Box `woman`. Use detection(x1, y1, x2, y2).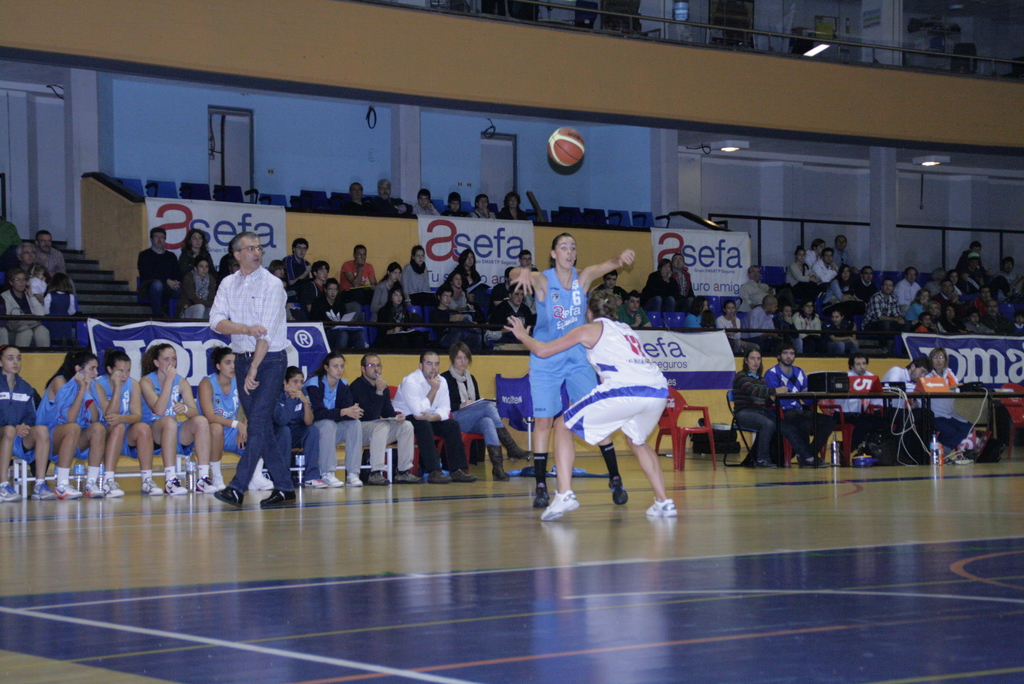
detection(821, 266, 867, 331).
